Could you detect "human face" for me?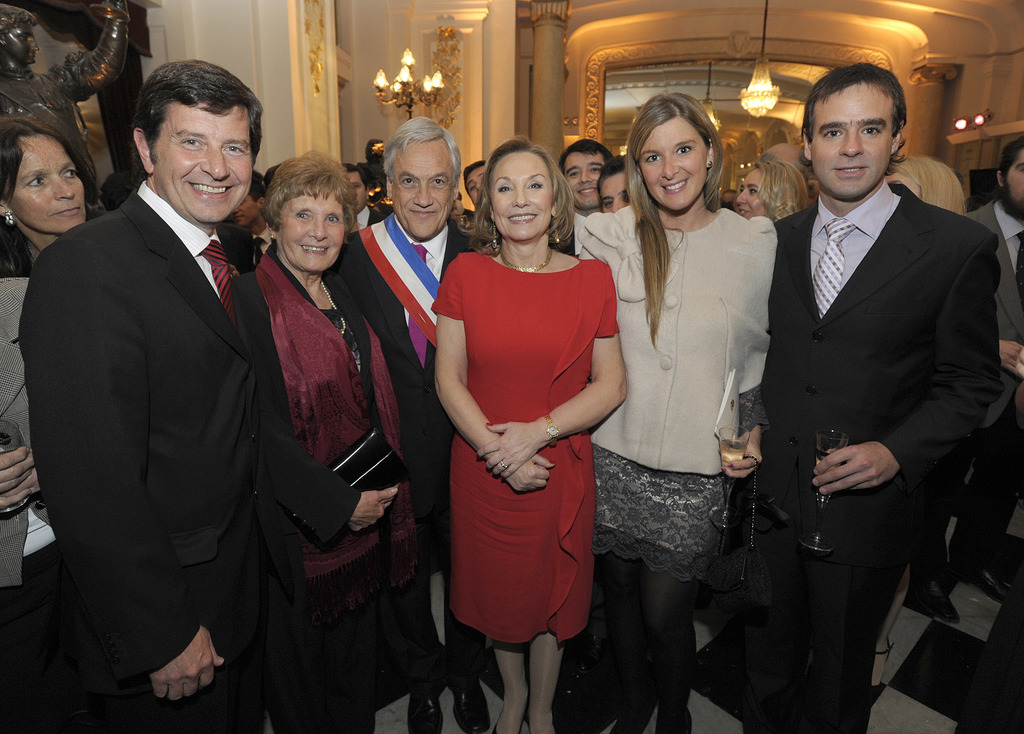
Detection result: [x1=387, y1=143, x2=457, y2=237].
